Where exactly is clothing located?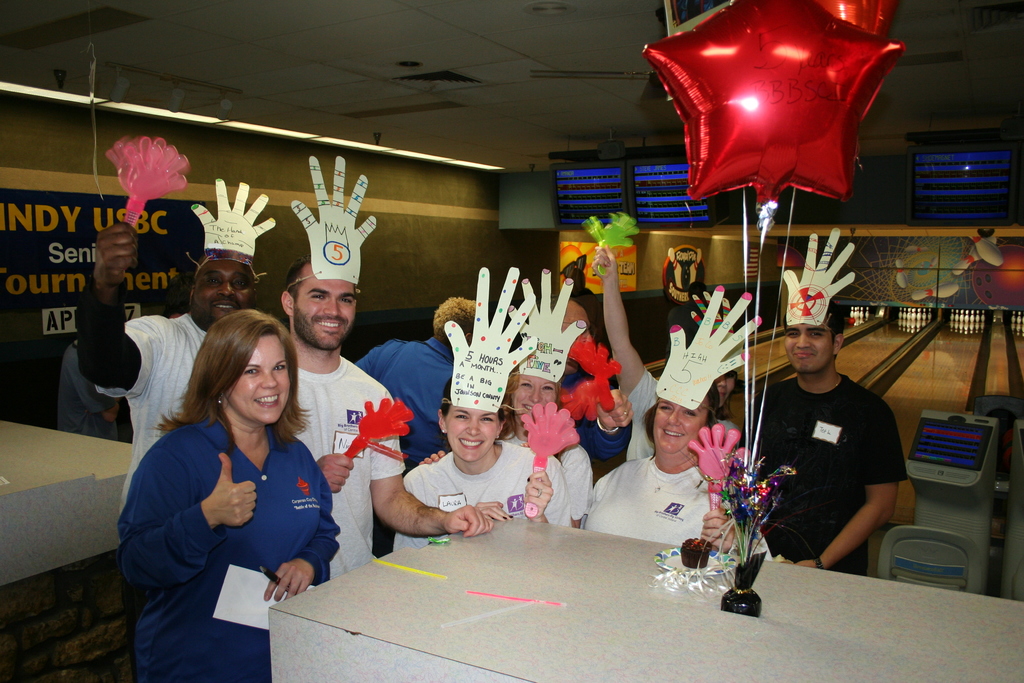
Its bounding box is [73,273,219,493].
